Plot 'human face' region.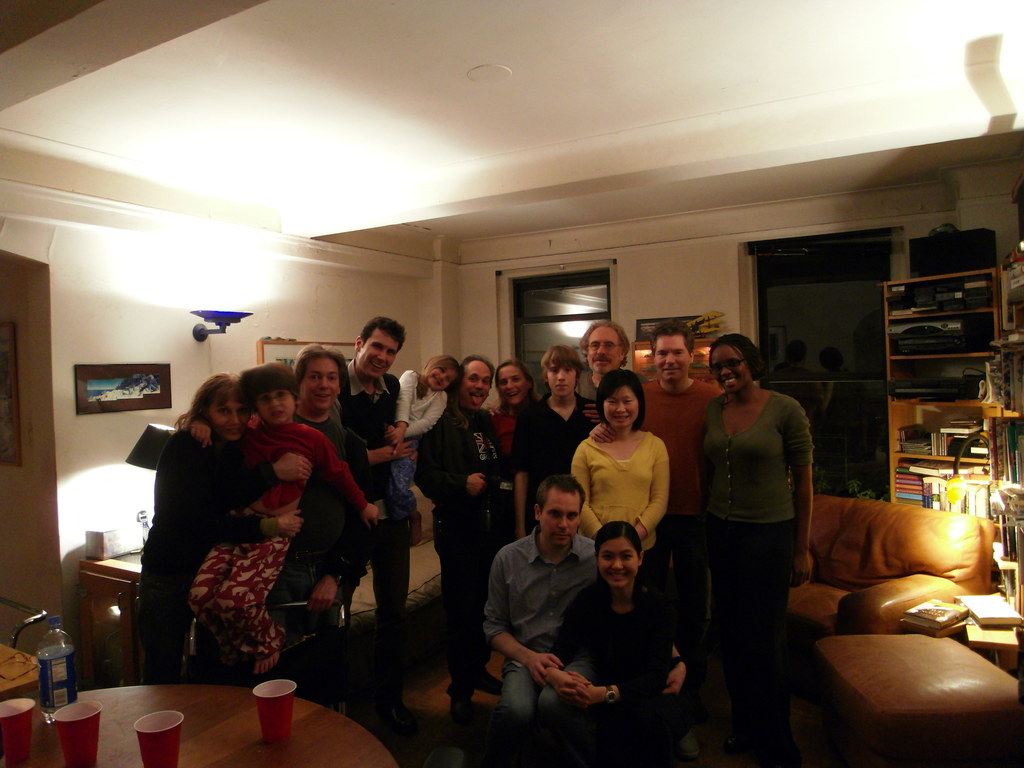
Plotted at box=[653, 326, 690, 383].
